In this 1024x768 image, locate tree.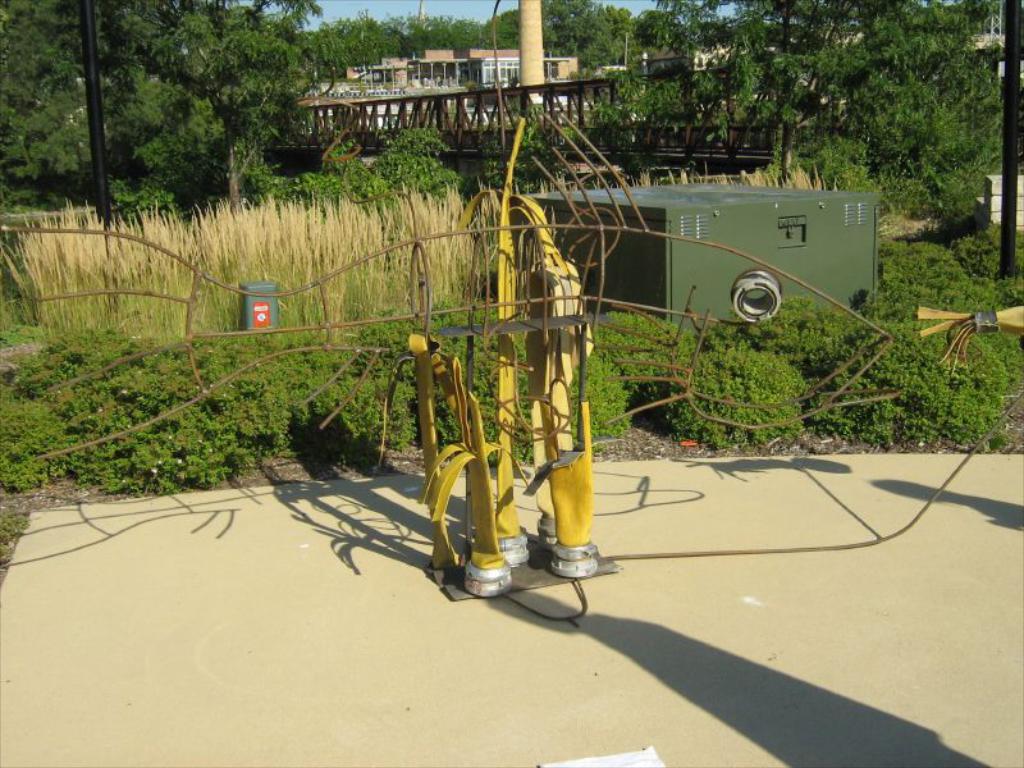
Bounding box: x1=626 y1=0 x2=737 y2=160.
